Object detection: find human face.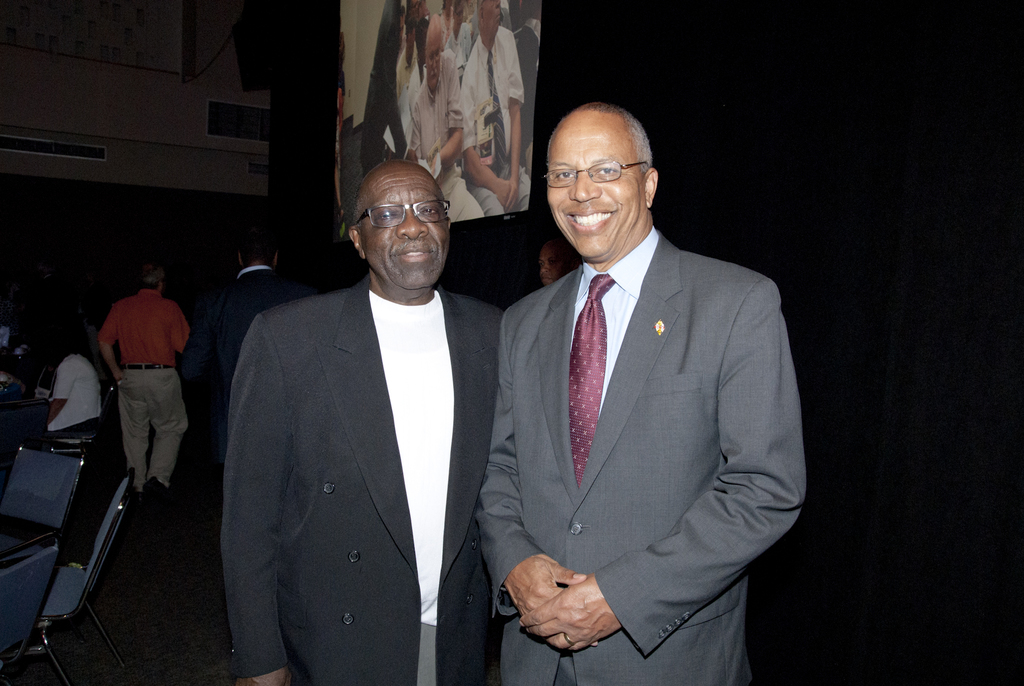
[542, 111, 648, 274].
